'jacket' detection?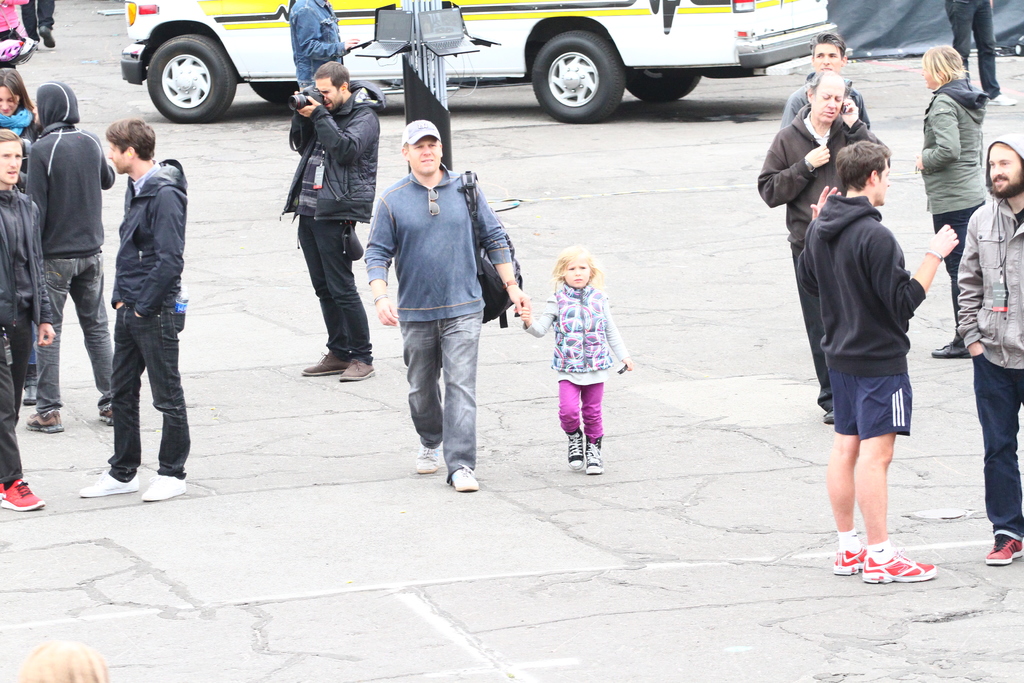
Rect(918, 73, 988, 217)
